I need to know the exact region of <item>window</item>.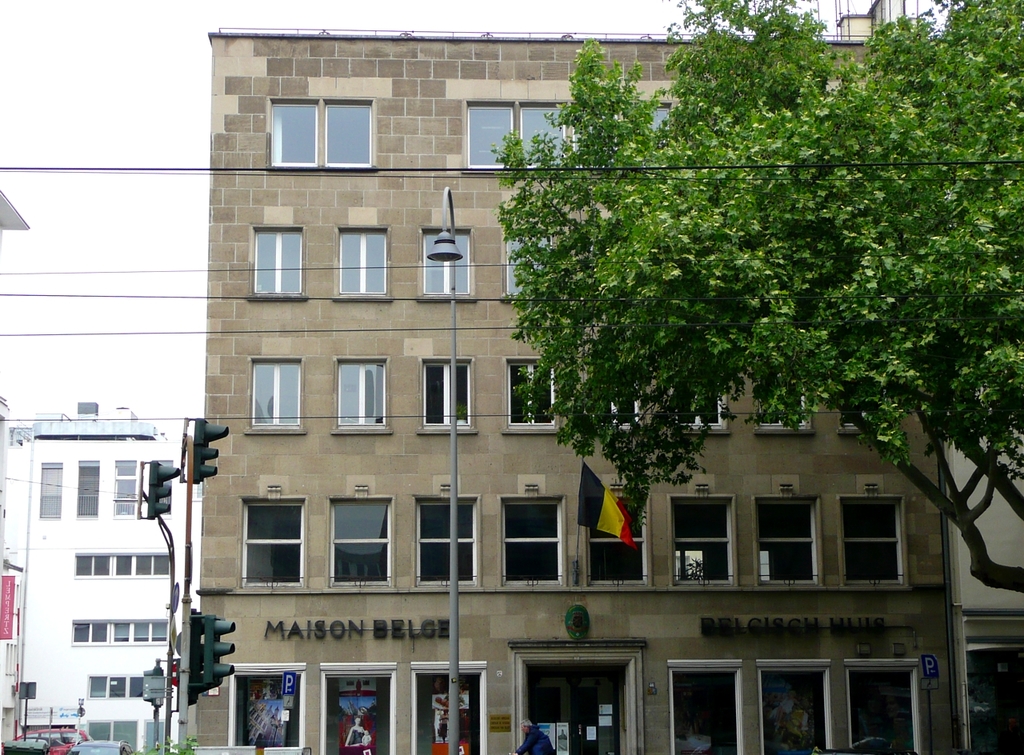
Region: 246 358 300 429.
